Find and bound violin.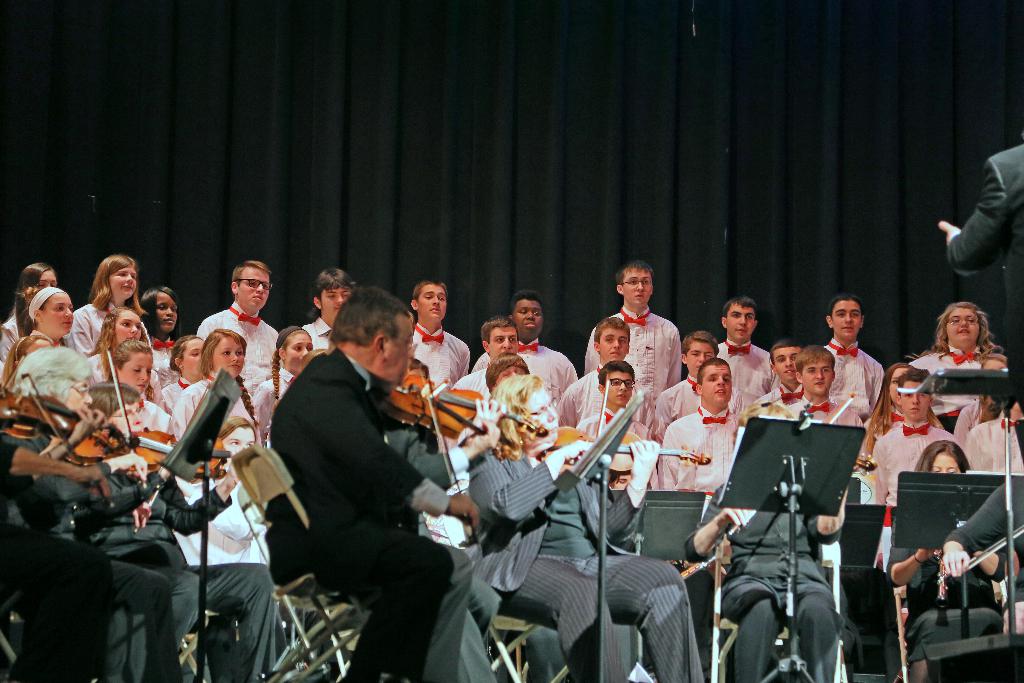
Bound: x1=106 y1=344 x2=228 y2=493.
